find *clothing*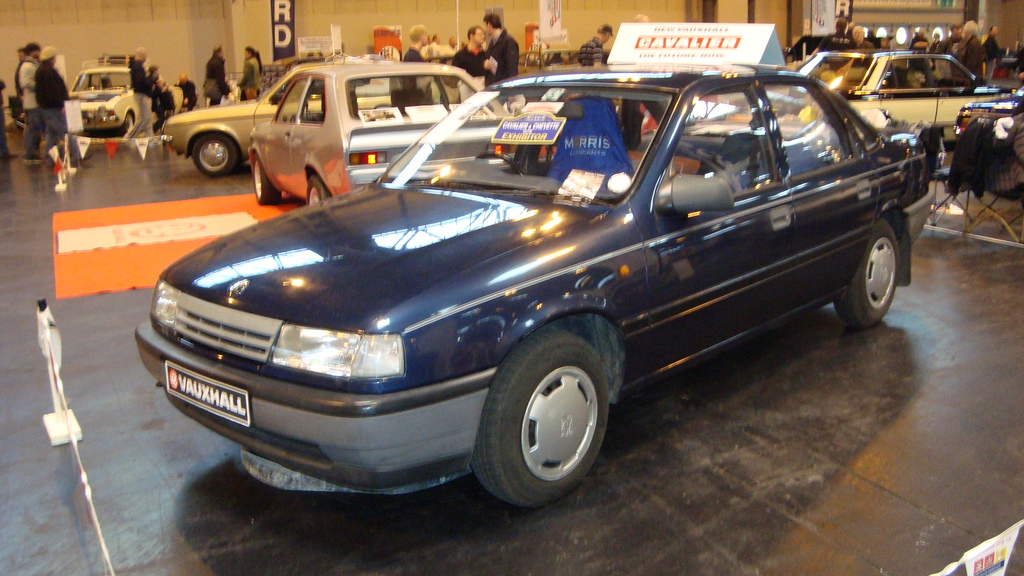
423,35,444,59
